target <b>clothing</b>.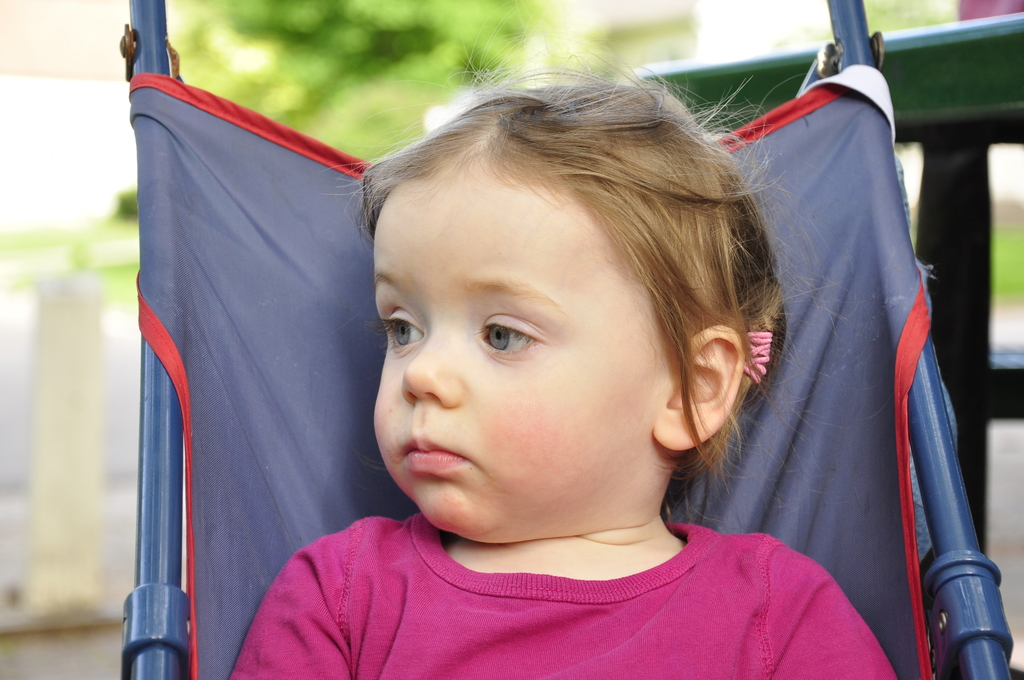
Target region: [x1=204, y1=473, x2=960, y2=673].
